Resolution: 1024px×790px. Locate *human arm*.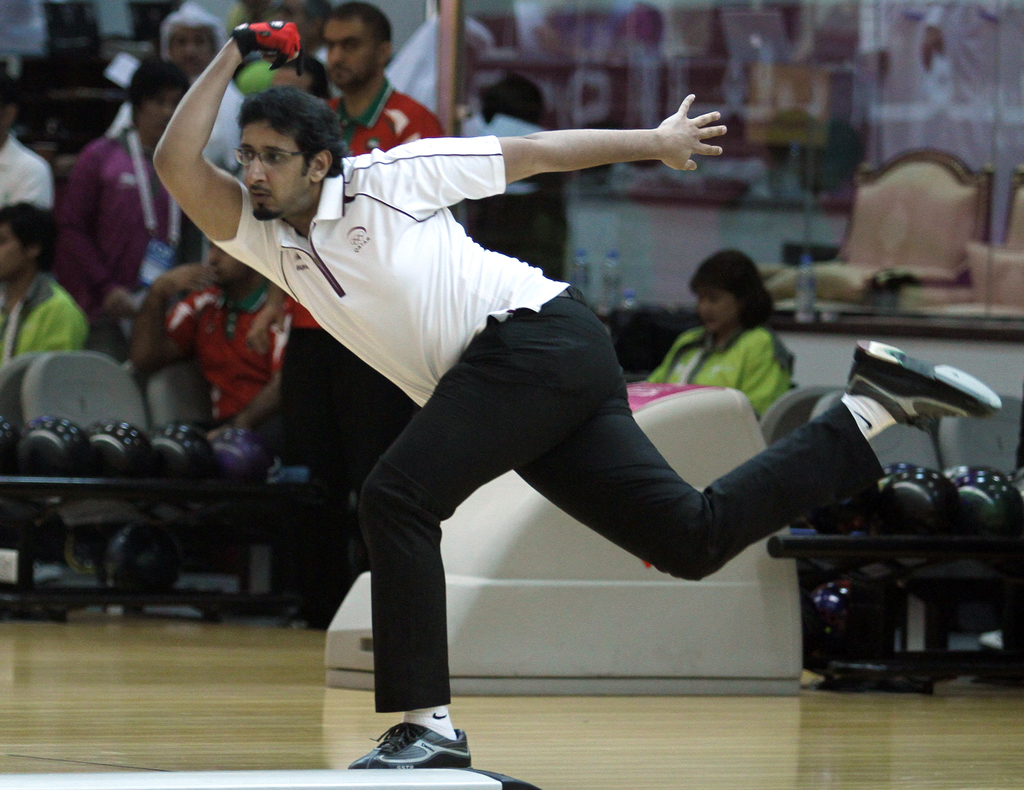
[355, 85, 740, 208].
